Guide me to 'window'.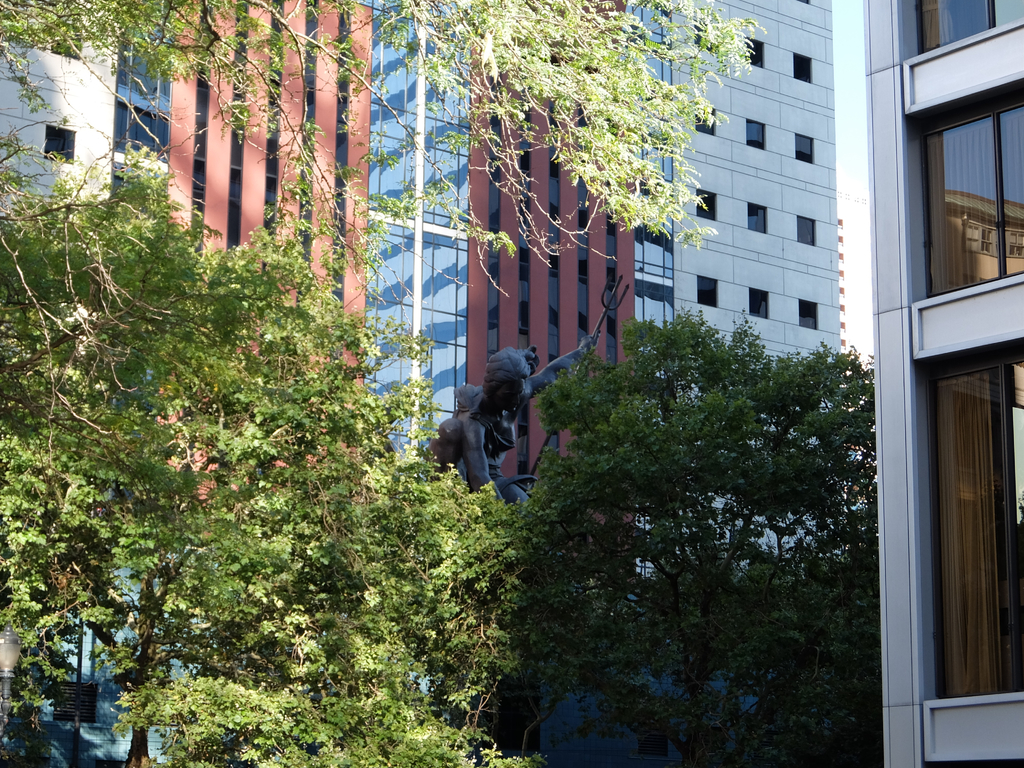
Guidance: box=[694, 188, 715, 220].
